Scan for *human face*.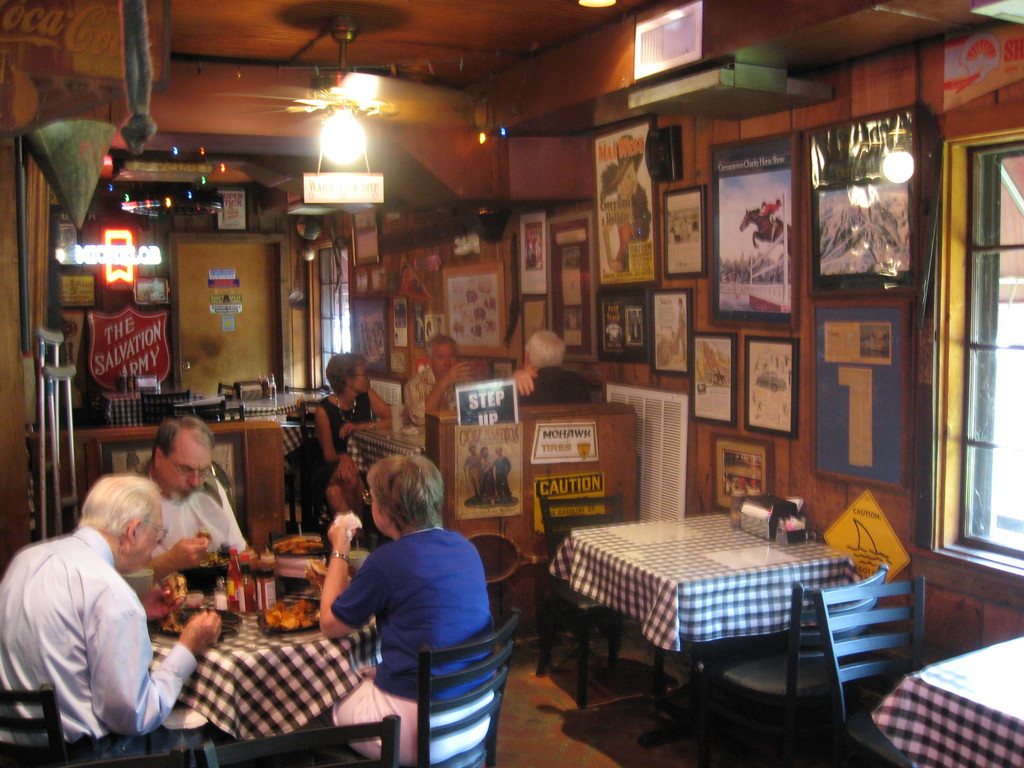
Scan result: [x1=156, y1=438, x2=212, y2=501].
